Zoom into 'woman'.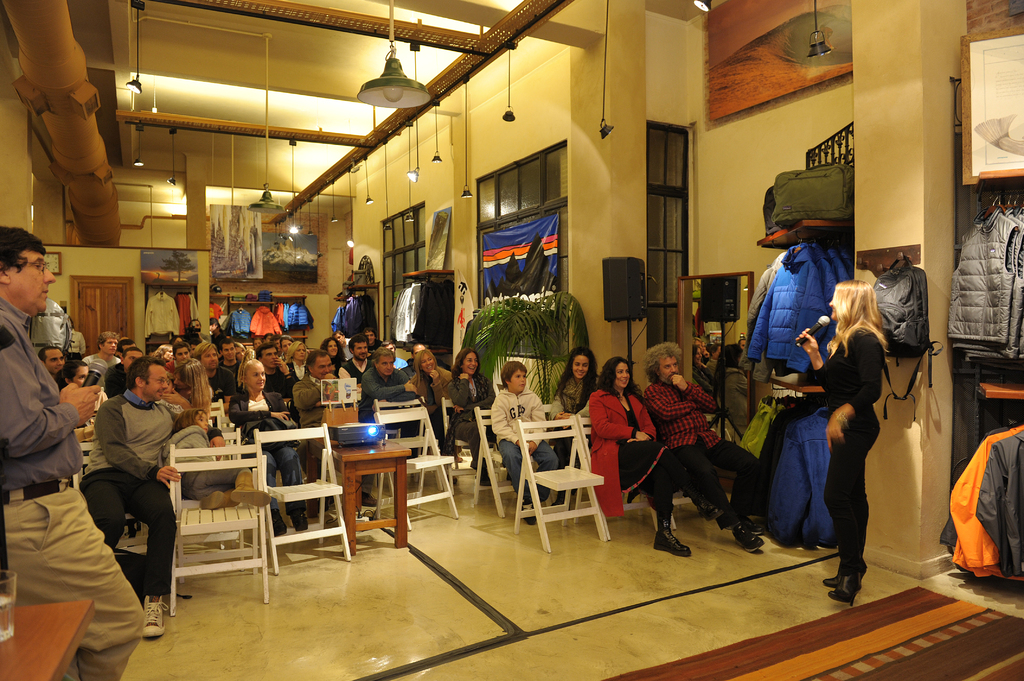
Zoom target: crop(438, 347, 492, 486).
